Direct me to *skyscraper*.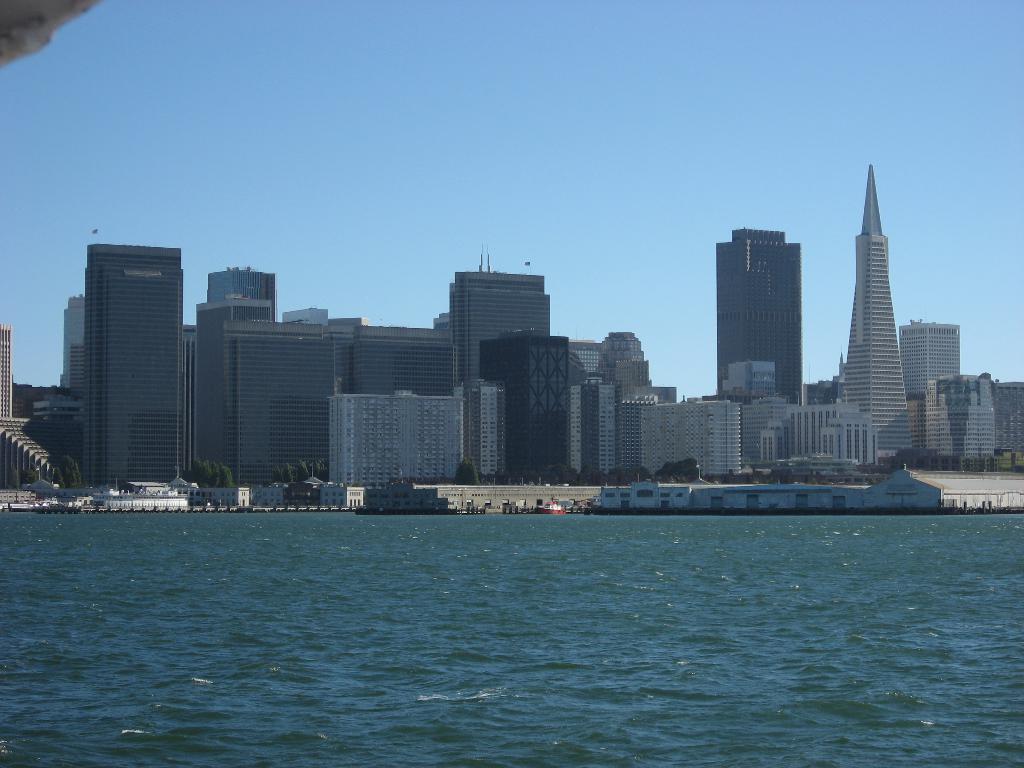
Direction: detection(63, 289, 98, 405).
